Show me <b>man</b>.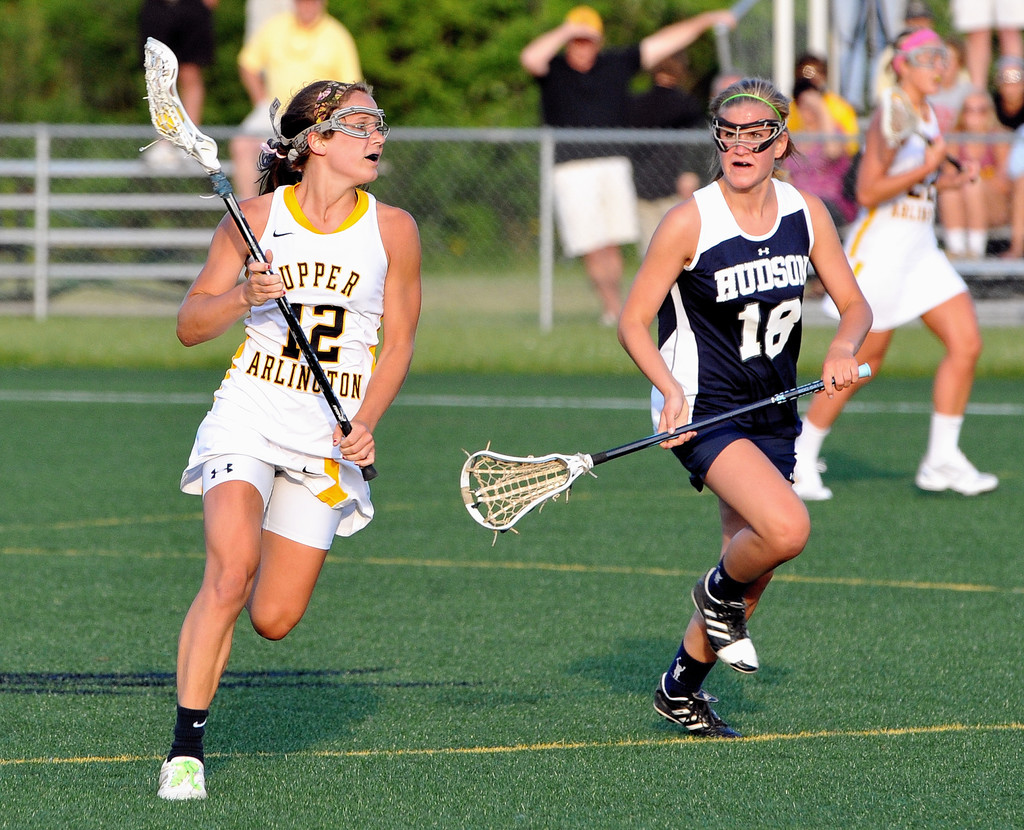
<b>man</b> is here: detection(509, 4, 737, 331).
